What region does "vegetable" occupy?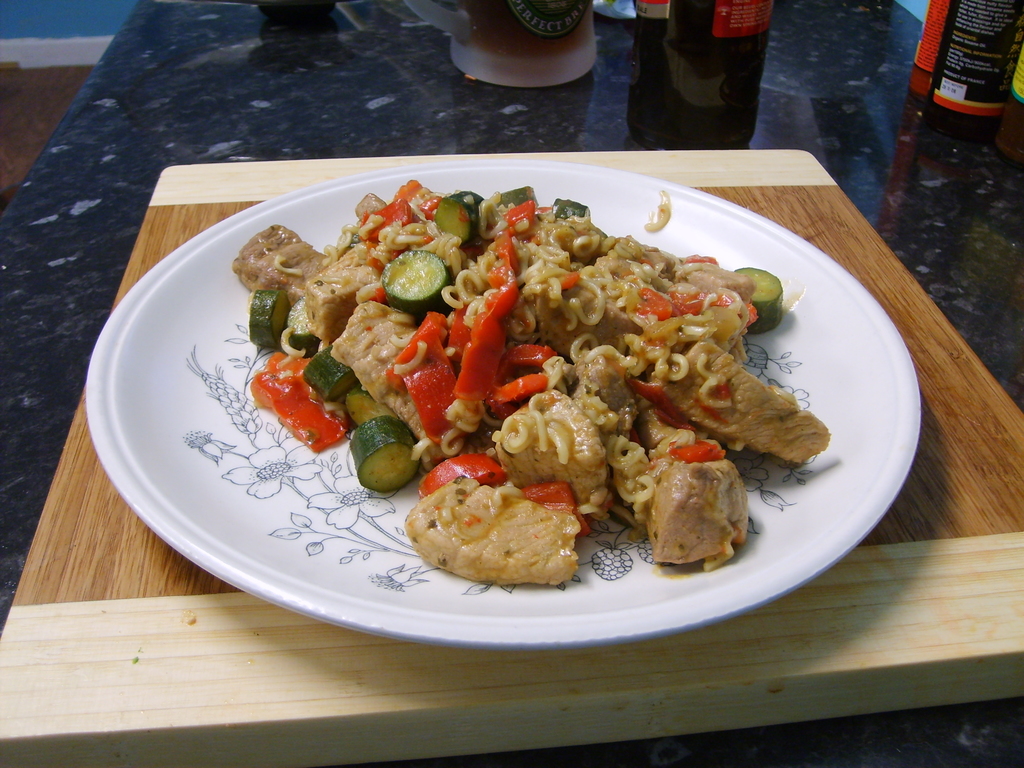
left=348, top=418, right=422, bottom=495.
